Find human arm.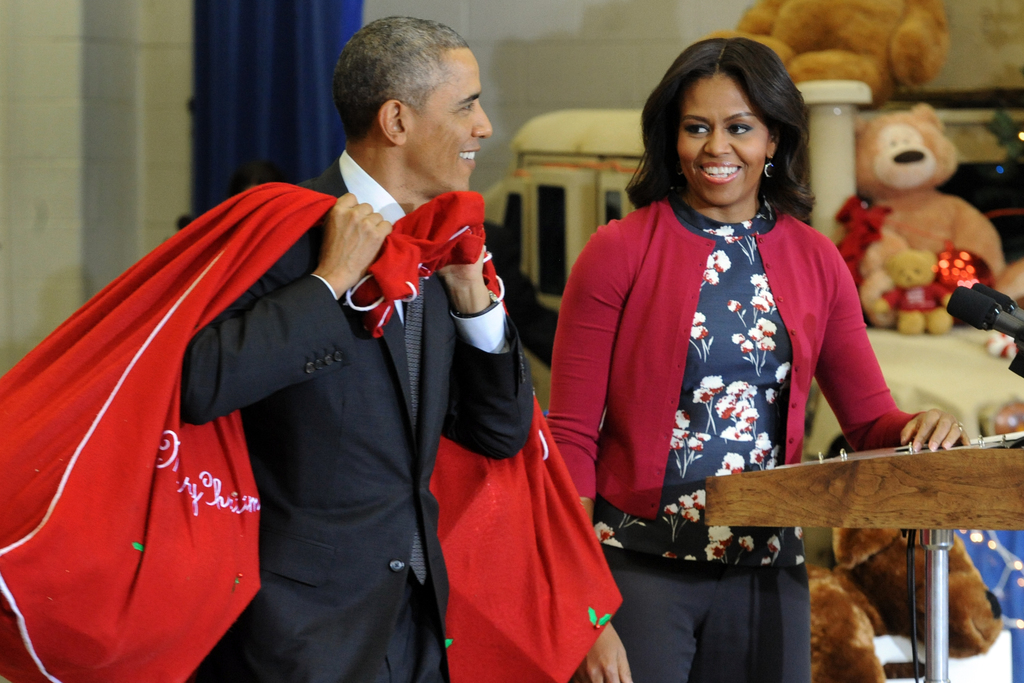
x1=431 y1=217 x2=539 y2=461.
